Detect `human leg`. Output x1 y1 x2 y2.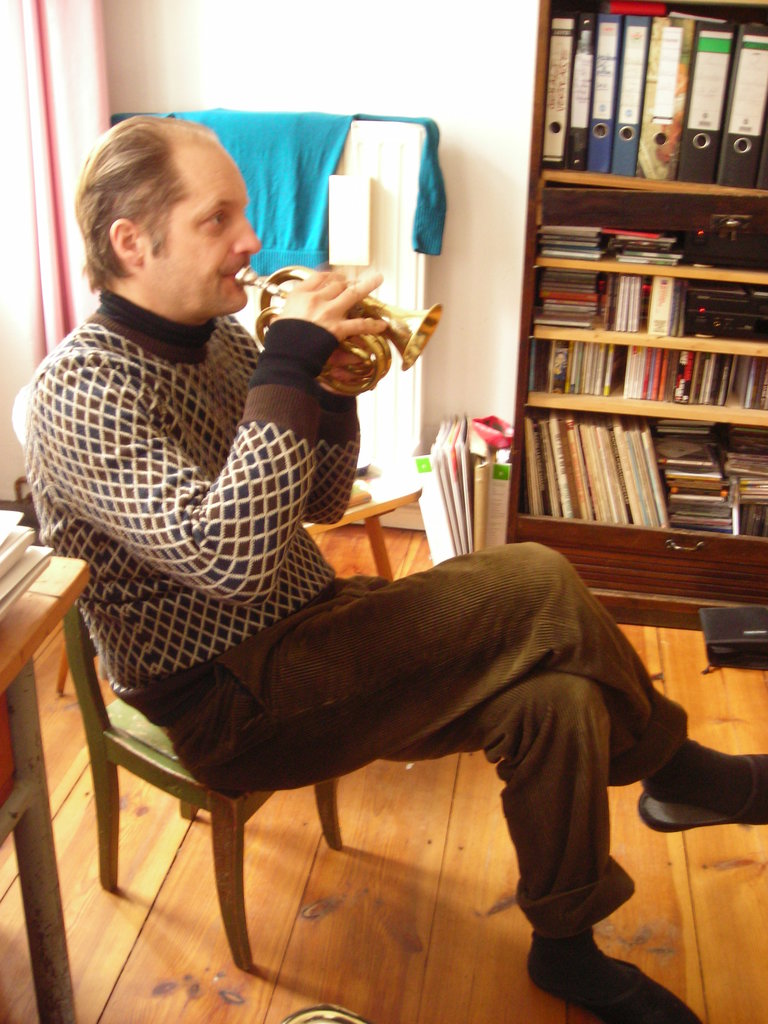
380 674 688 1023.
